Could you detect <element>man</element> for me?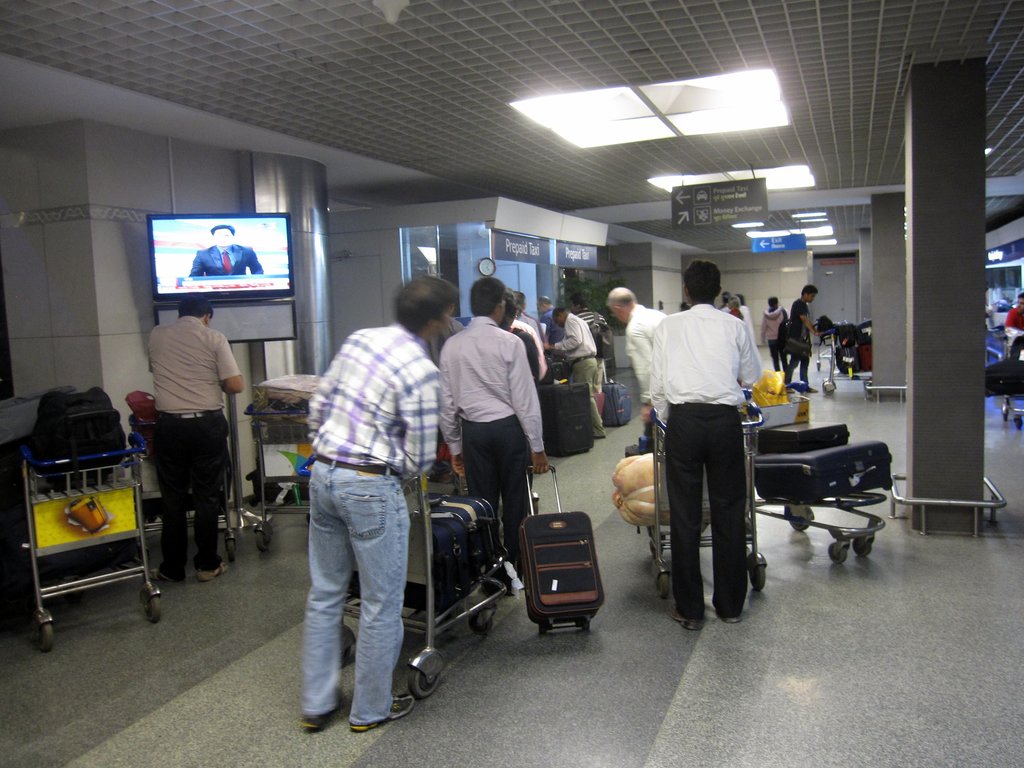
Detection result: [606, 286, 666, 440].
